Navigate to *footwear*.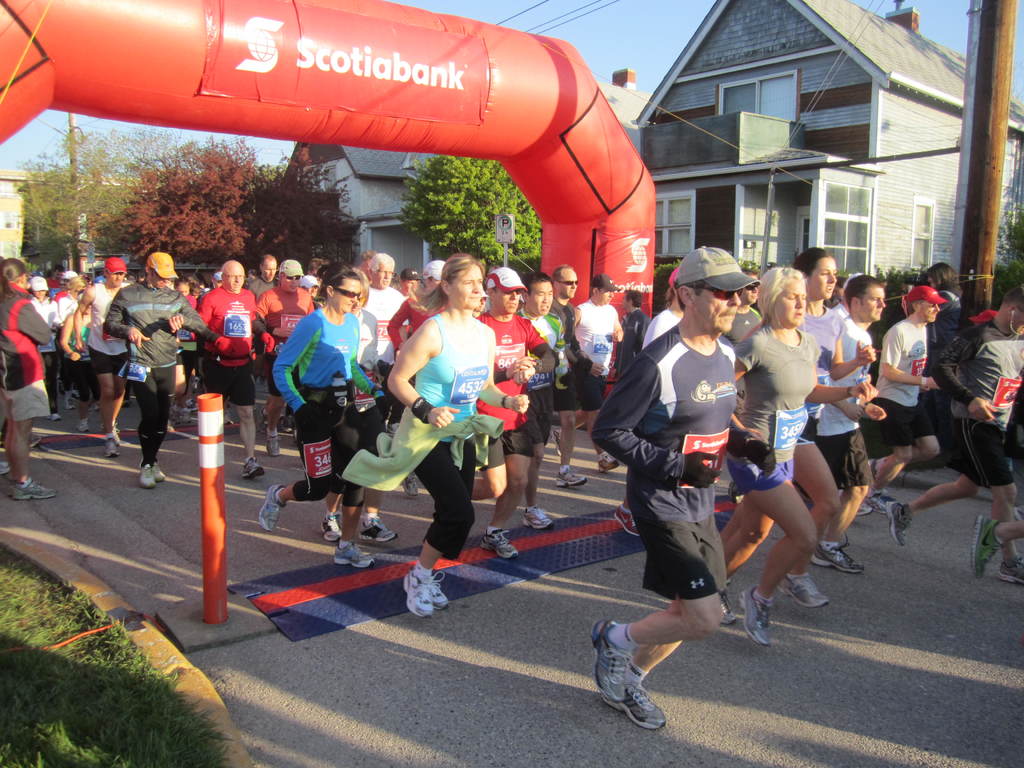
Navigation target: {"left": 970, "top": 514, "right": 1005, "bottom": 579}.
